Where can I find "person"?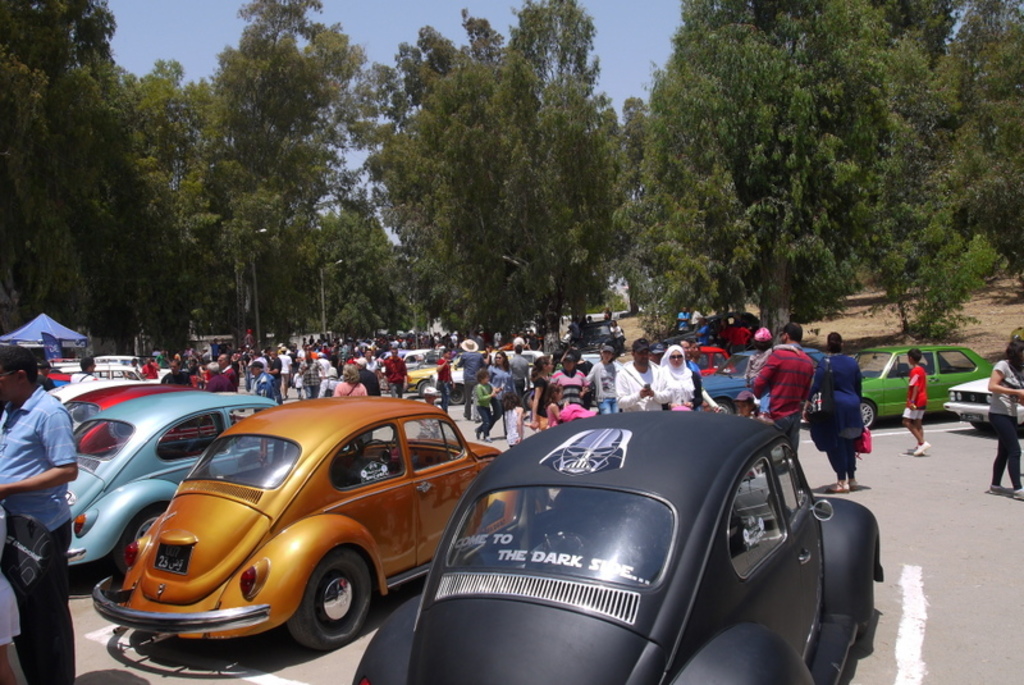
You can find it at crop(609, 321, 625, 337).
